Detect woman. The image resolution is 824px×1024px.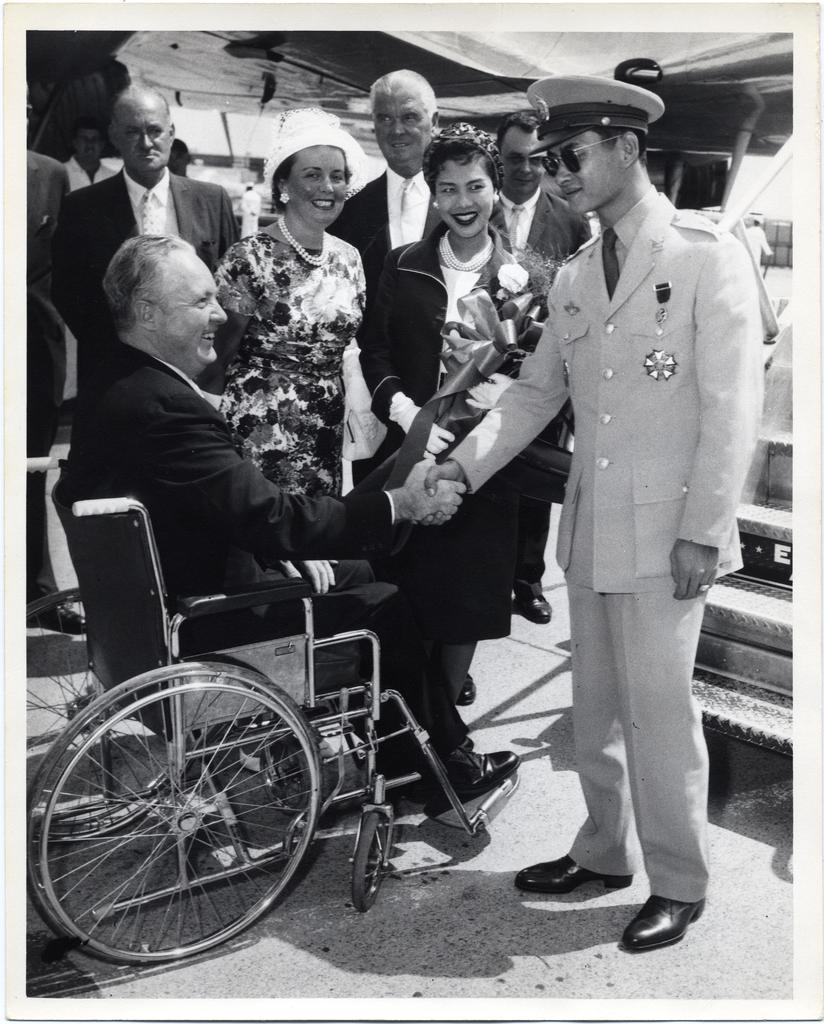
x1=357, y1=125, x2=559, y2=706.
